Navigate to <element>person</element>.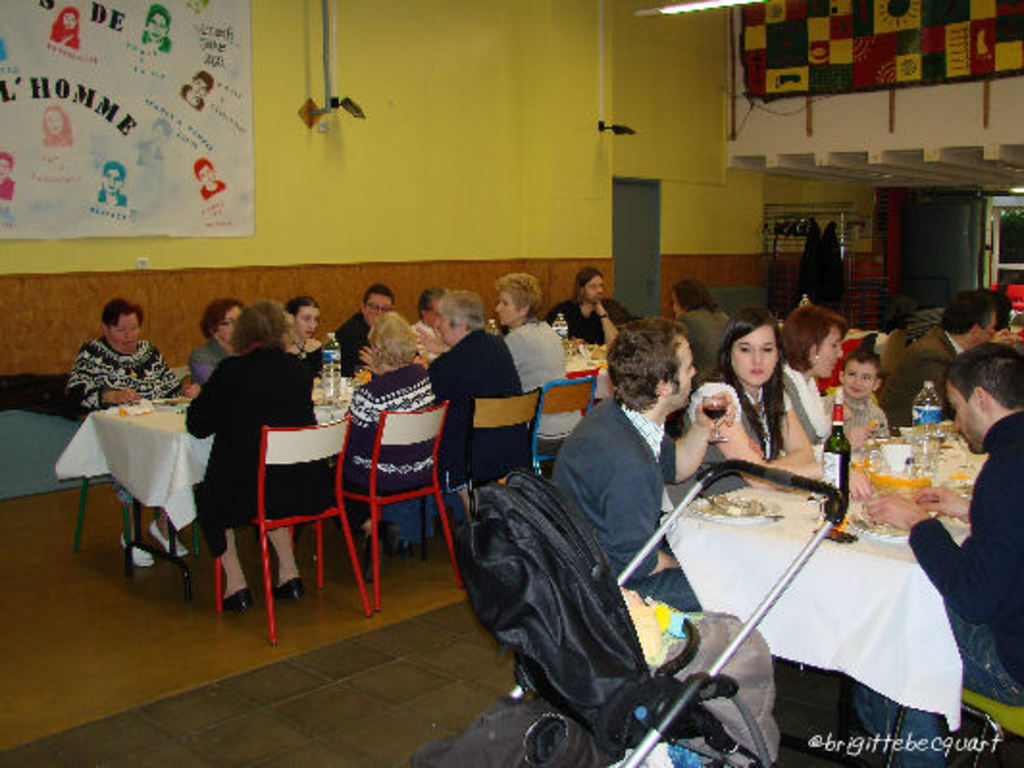
Navigation target: 666,283,726,414.
